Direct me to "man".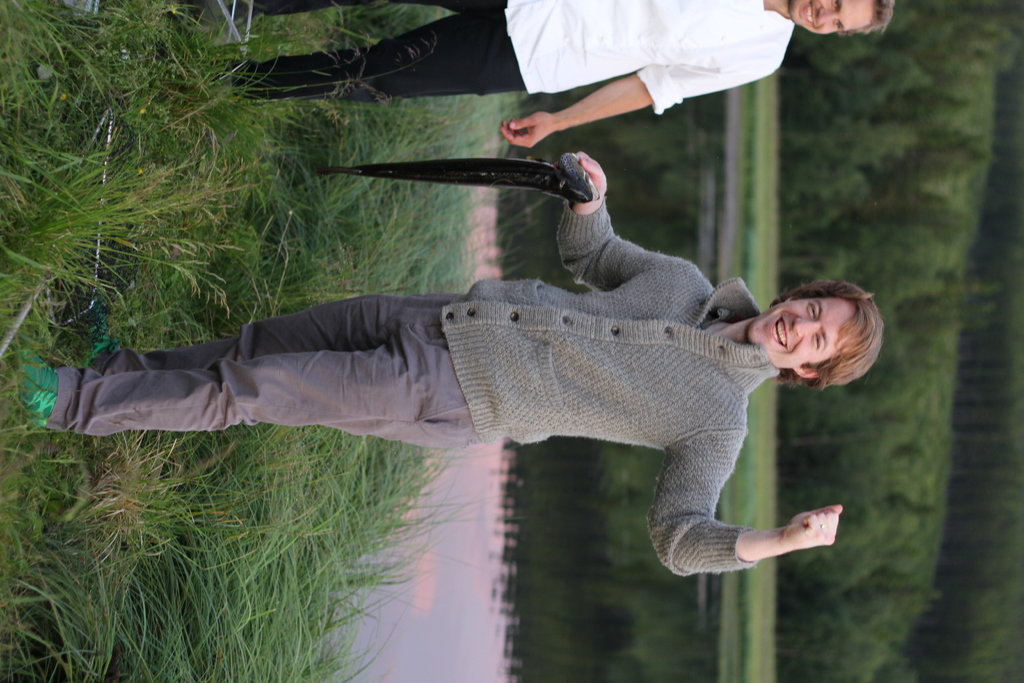
Direction: (left=13, top=150, right=886, bottom=578).
